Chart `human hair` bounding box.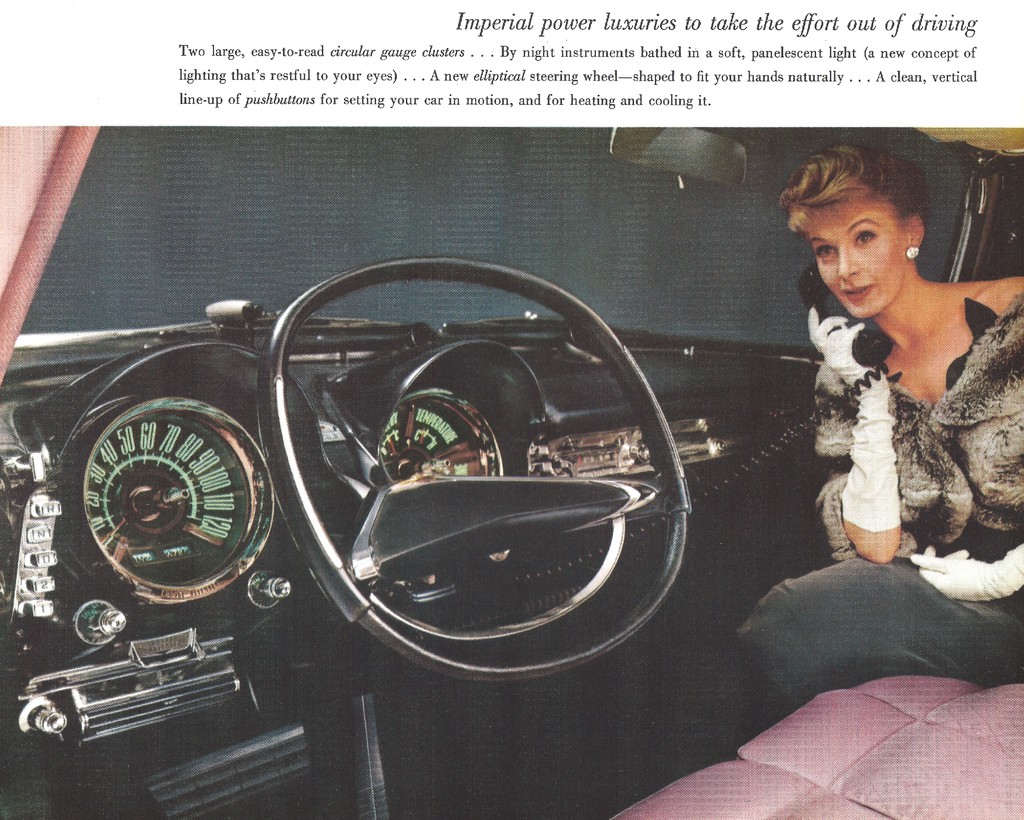
Charted: (left=790, top=151, right=932, bottom=273).
